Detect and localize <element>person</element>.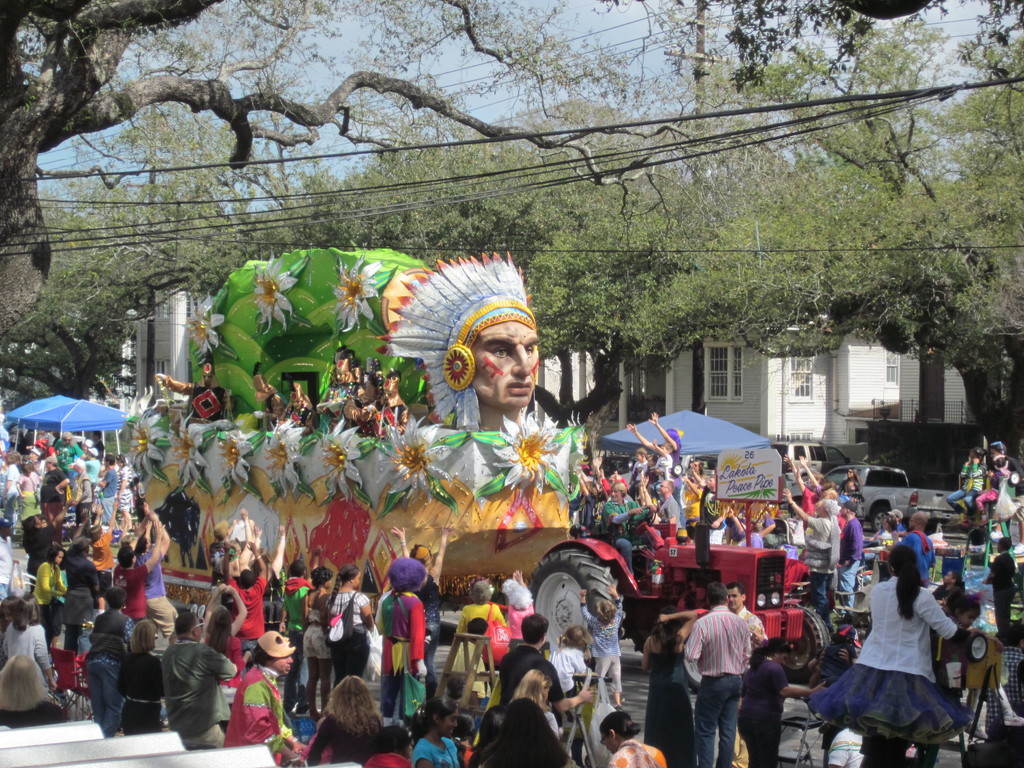
Localized at [left=206, top=578, right=250, bottom=657].
